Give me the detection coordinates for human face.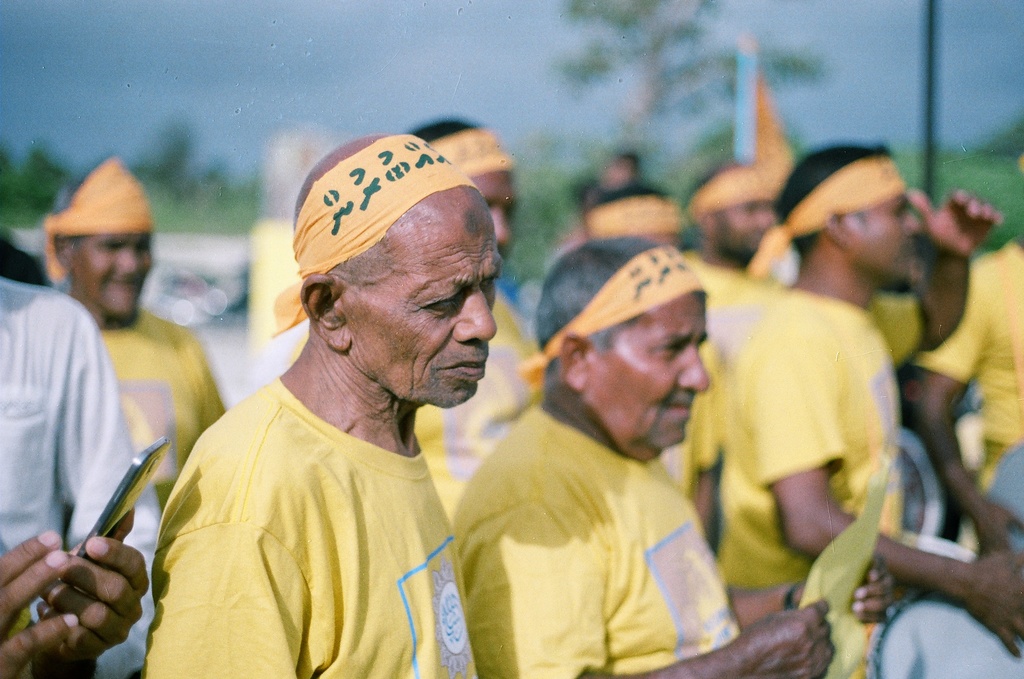
BBox(831, 192, 924, 289).
